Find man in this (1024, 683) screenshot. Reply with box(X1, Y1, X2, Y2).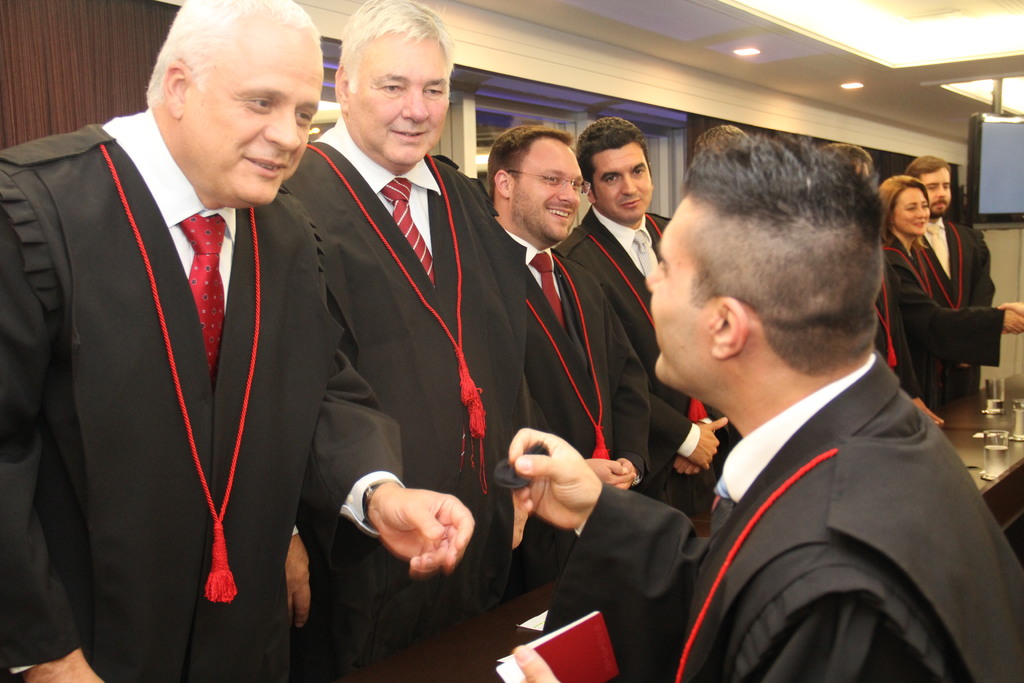
box(487, 120, 654, 682).
